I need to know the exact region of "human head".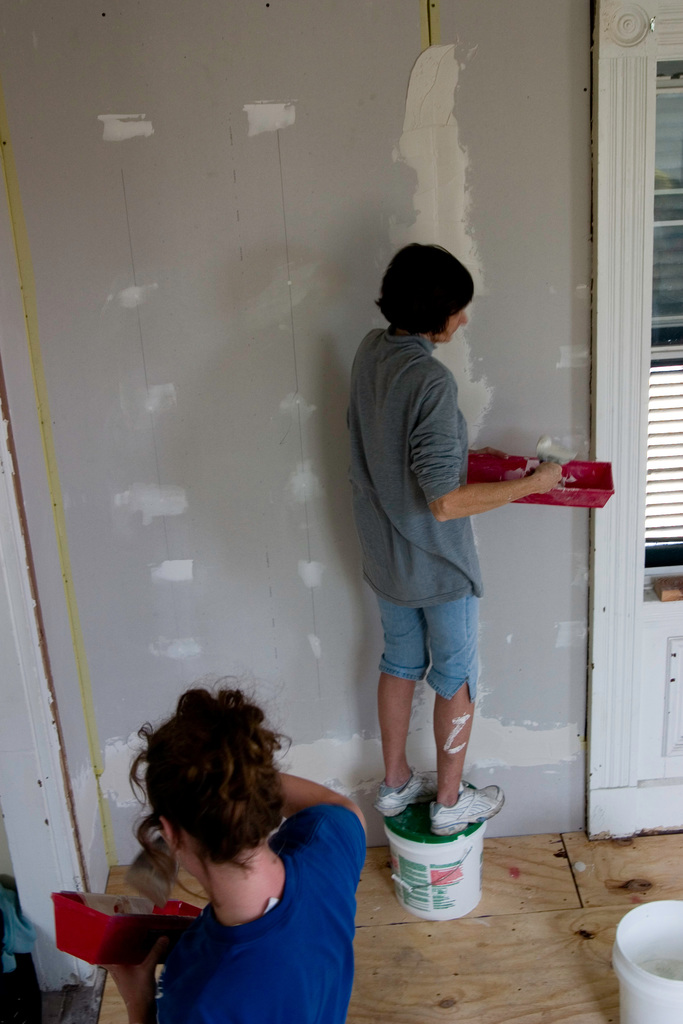
Region: x1=368 y1=236 x2=472 y2=349.
